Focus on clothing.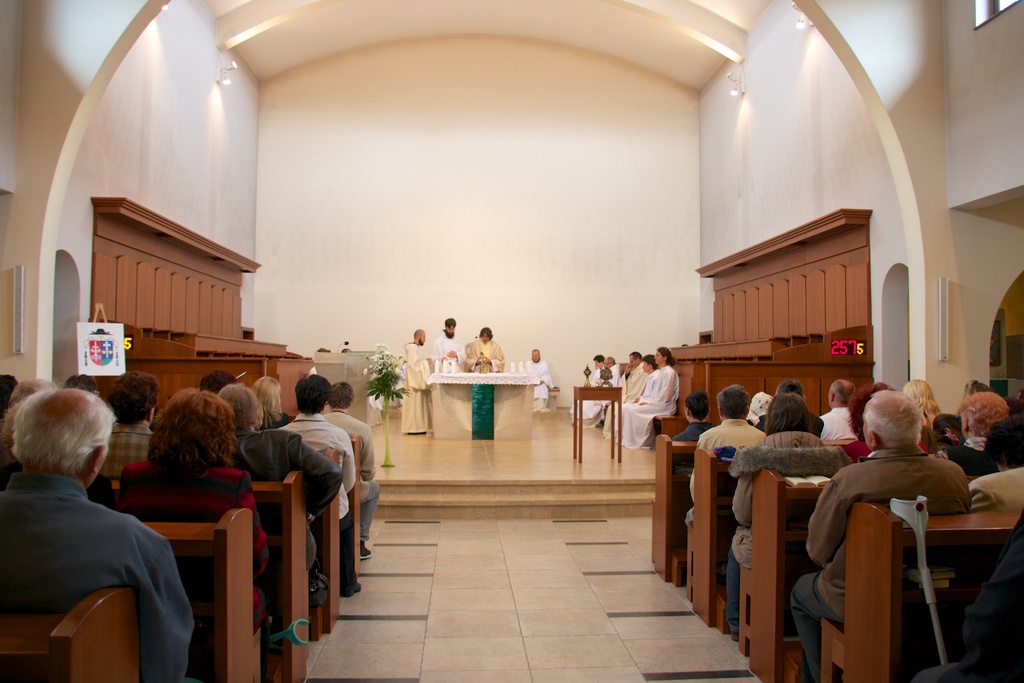
Focused at <region>786, 442, 971, 682</region>.
